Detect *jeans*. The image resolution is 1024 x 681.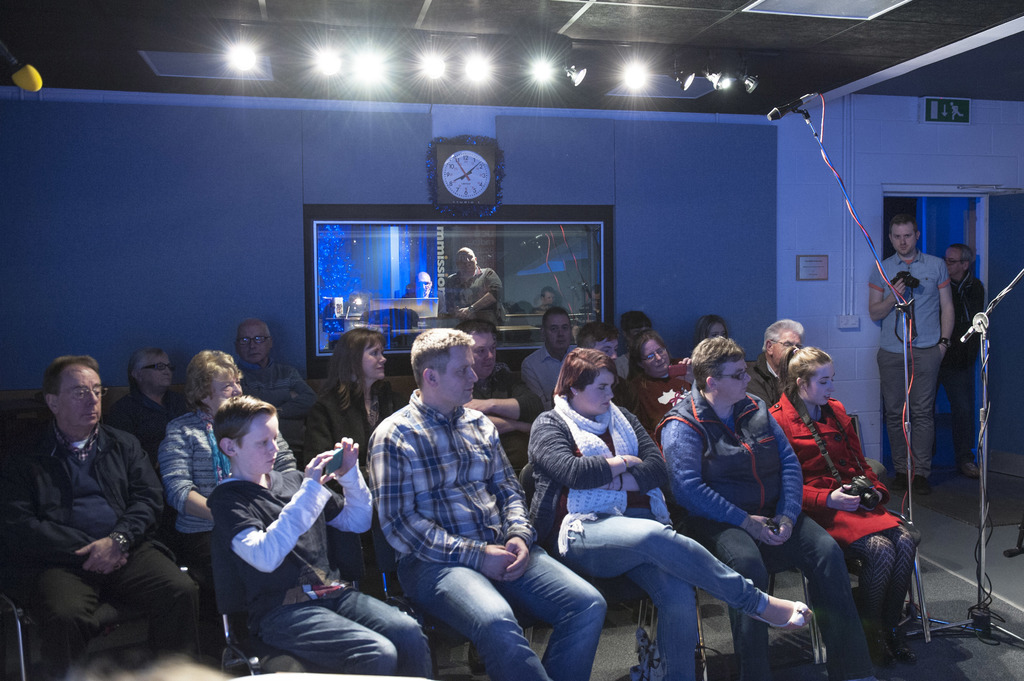
select_region(566, 505, 771, 680).
